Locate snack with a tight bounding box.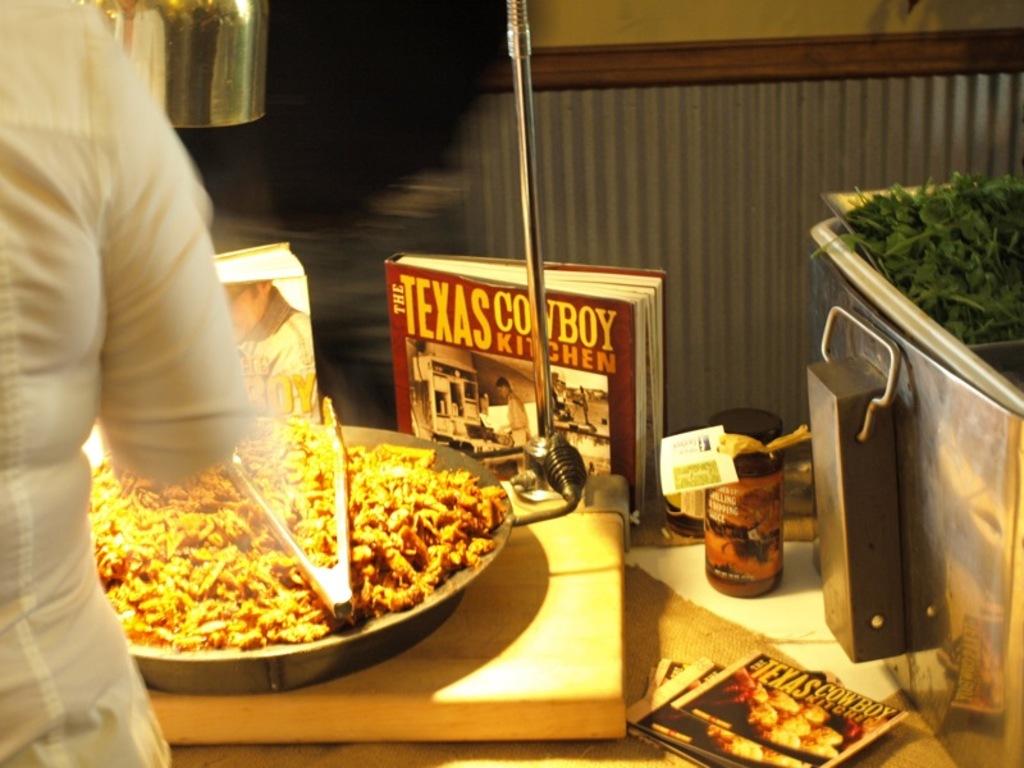
<bbox>88, 461, 508, 645</bbox>.
